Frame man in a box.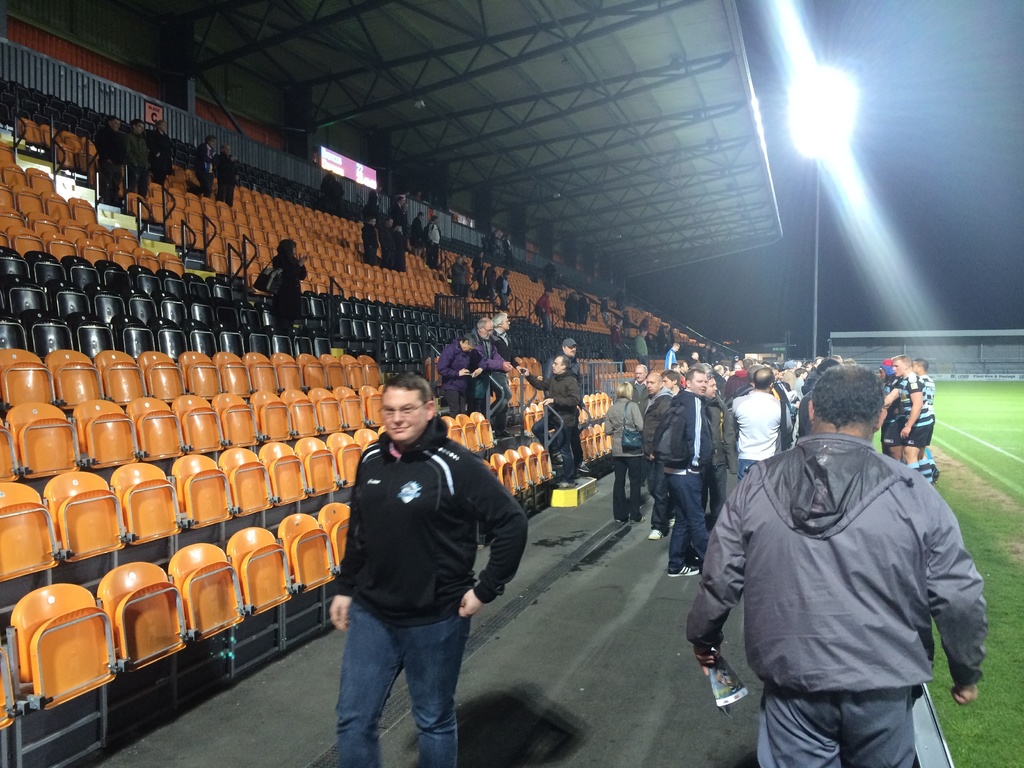
left=489, top=312, right=526, bottom=440.
